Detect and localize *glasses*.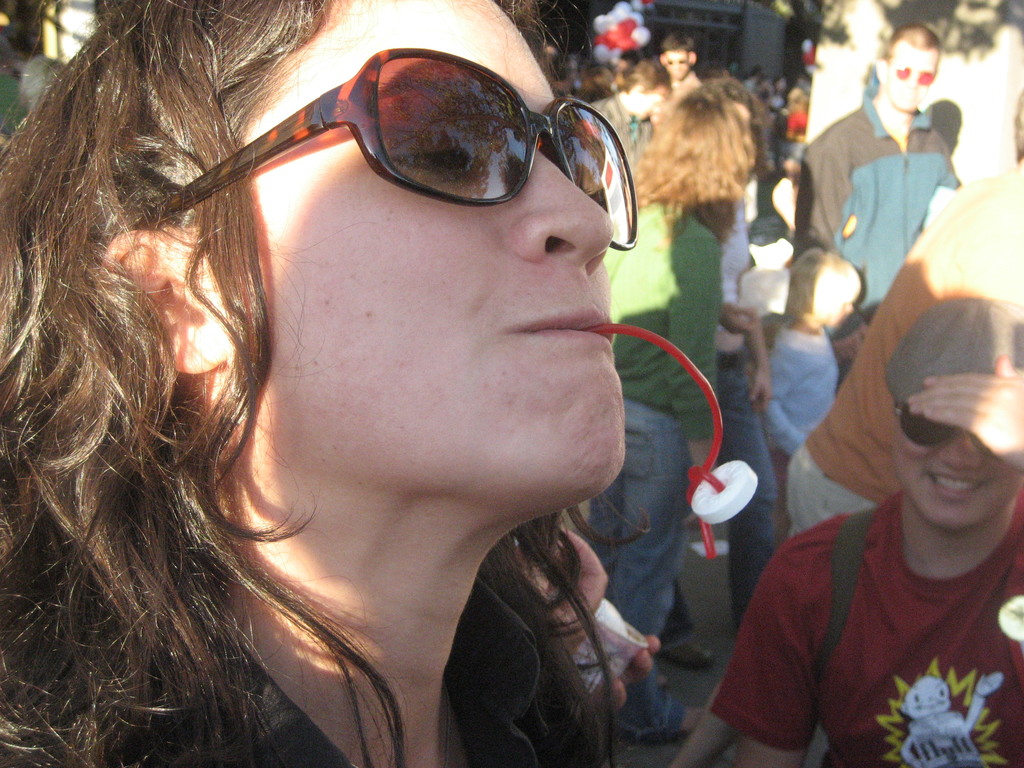
Localized at {"left": 892, "top": 64, "right": 936, "bottom": 92}.
